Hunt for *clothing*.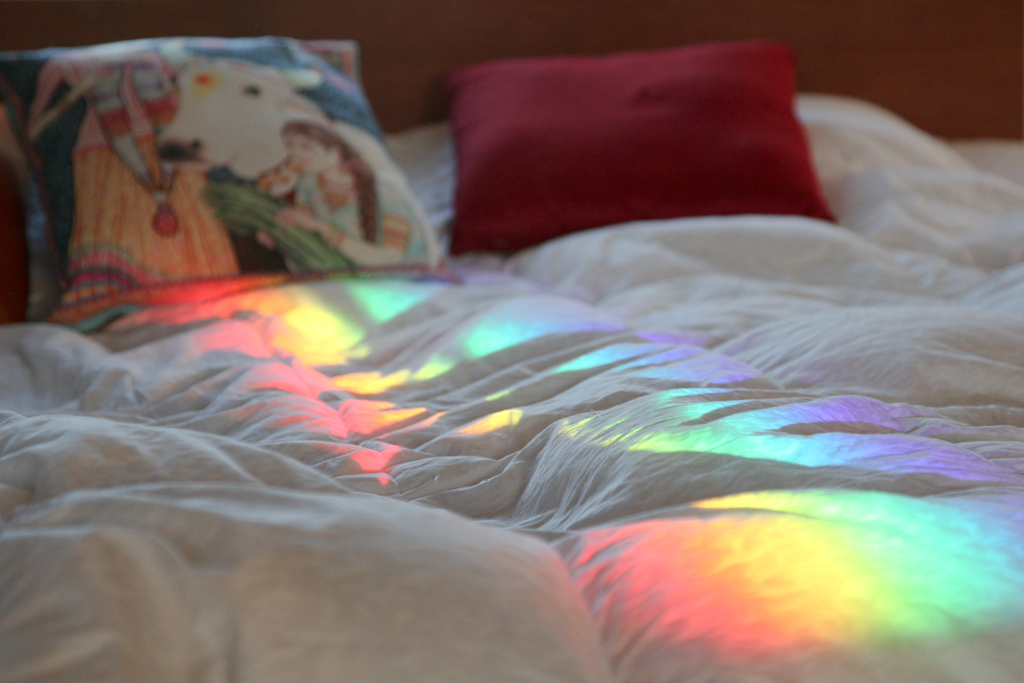
Hunted down at x1=31 y1=45 x2=241 y2=325.
